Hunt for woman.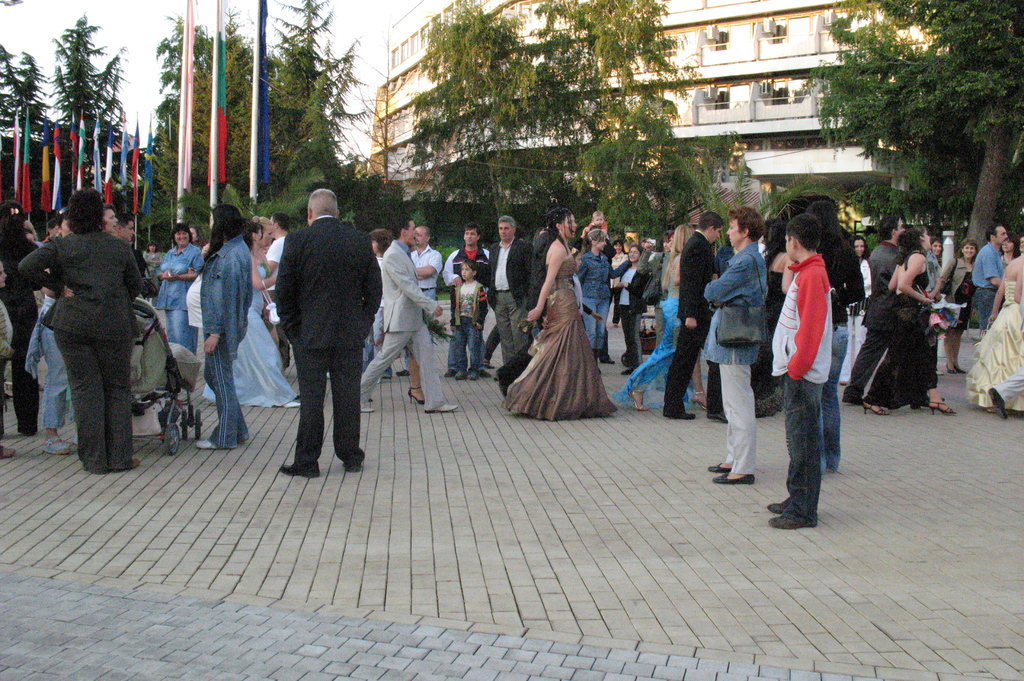
Hunted down at detection(580, 223, 618, 358).
